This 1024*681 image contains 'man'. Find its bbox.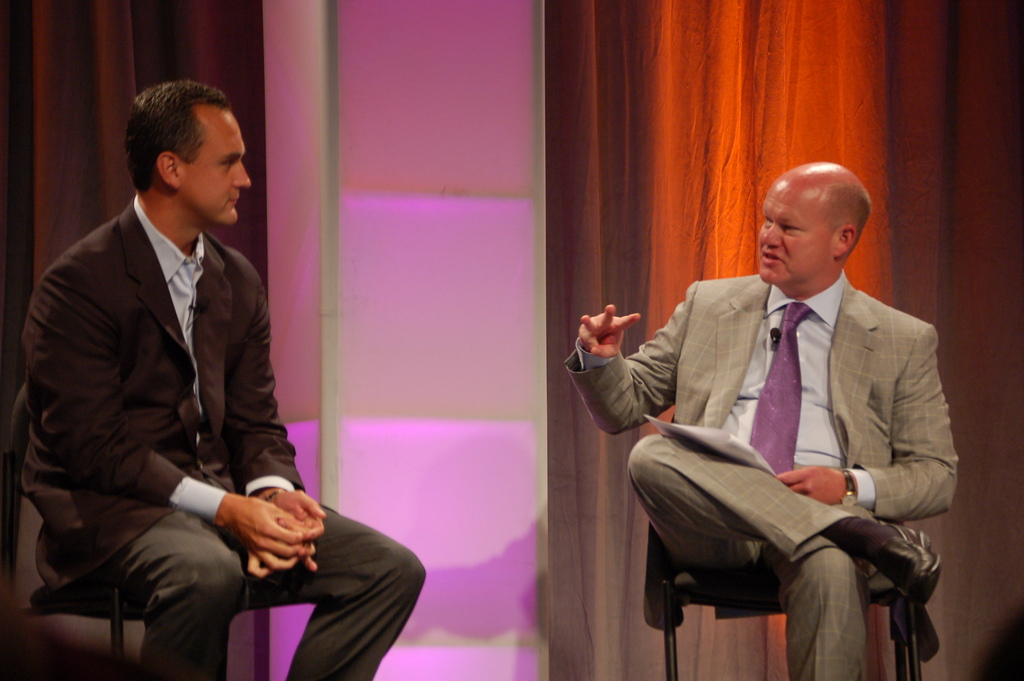
(x1=20, y1=72, x2=435, y2=680).
